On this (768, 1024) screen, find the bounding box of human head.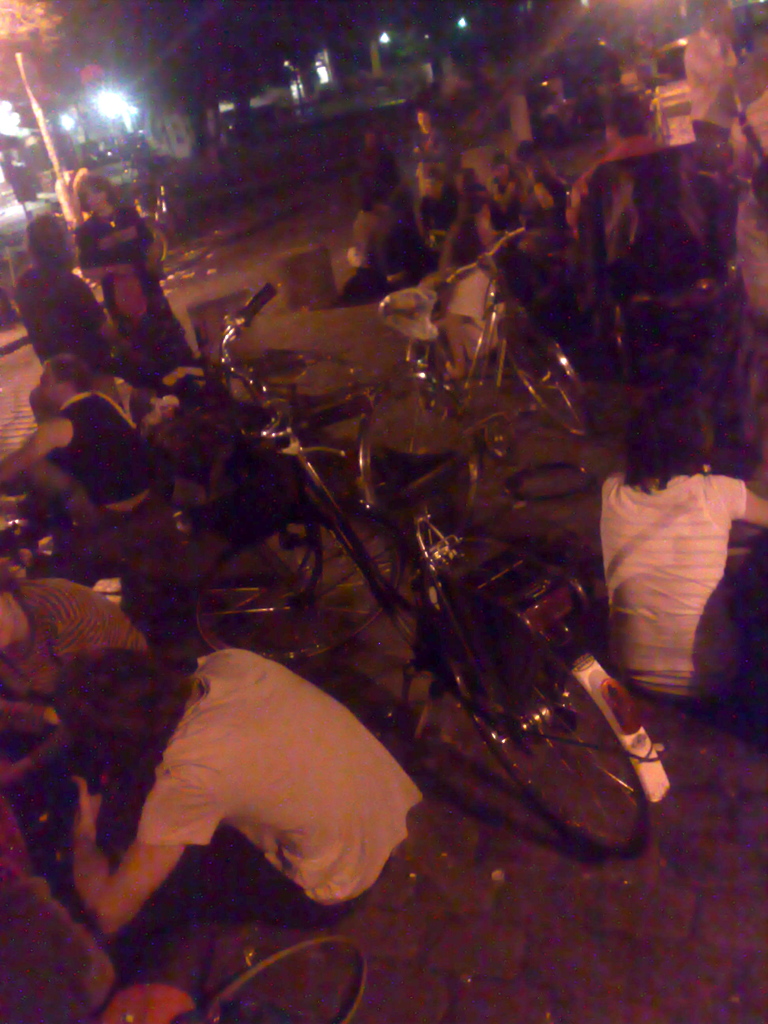
Bounding box: select_region(625, 390, 704, 479).
